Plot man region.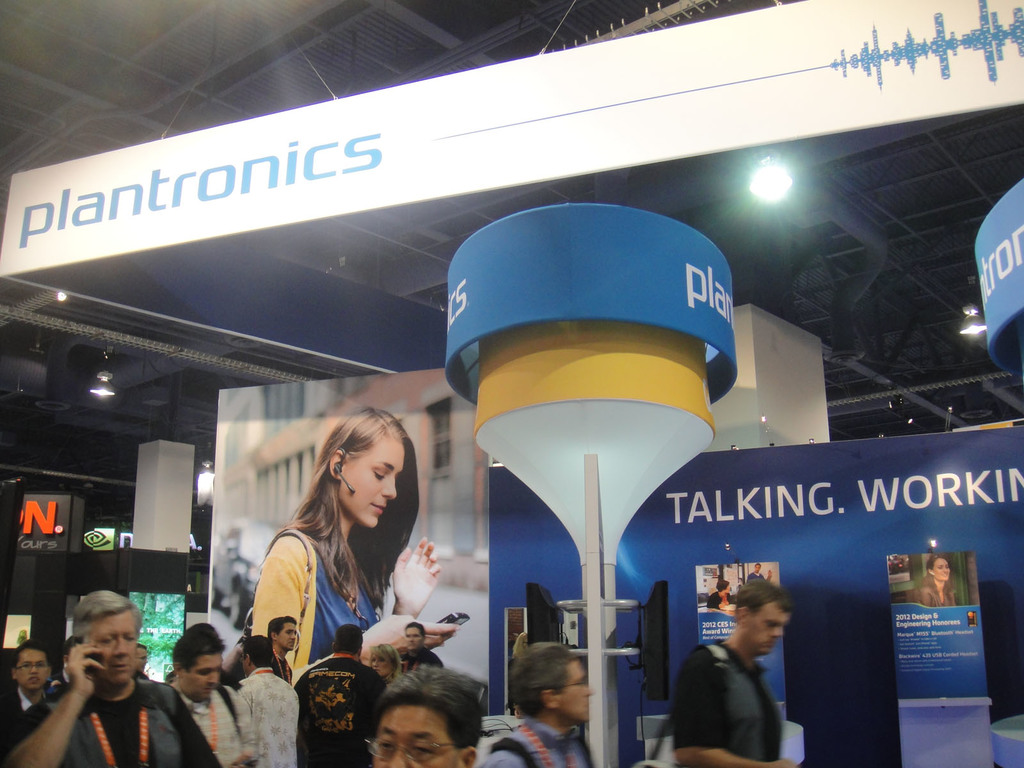
Plotted at <box>294,625,388,767</box>.
